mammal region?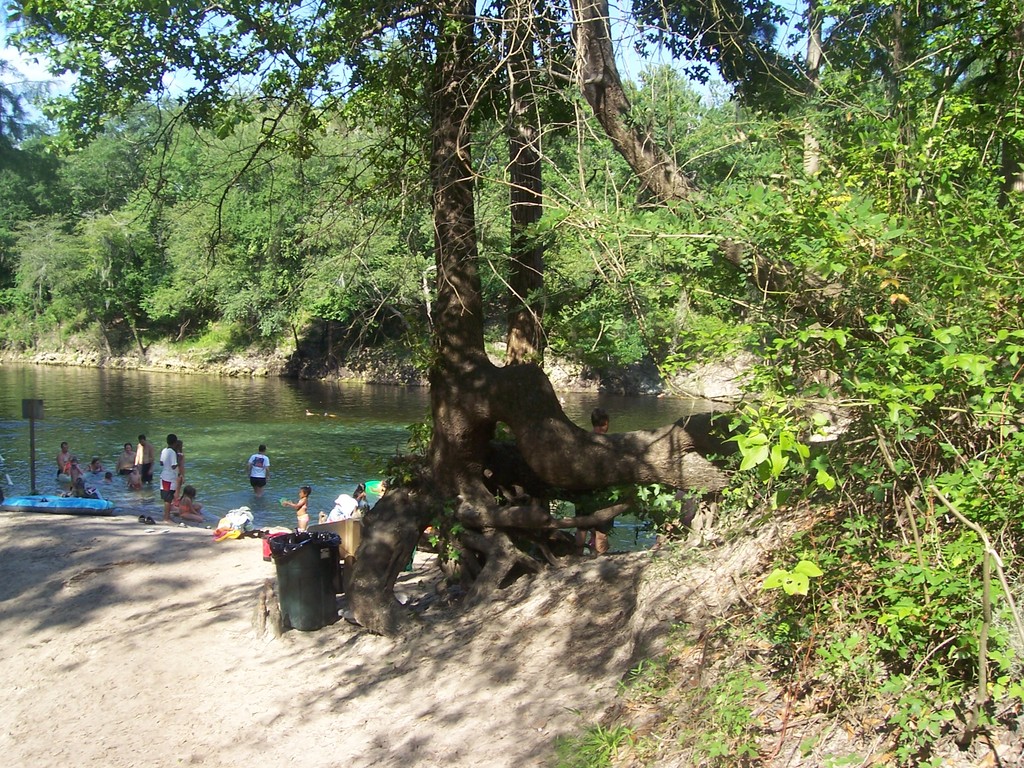
159/433/180/524
